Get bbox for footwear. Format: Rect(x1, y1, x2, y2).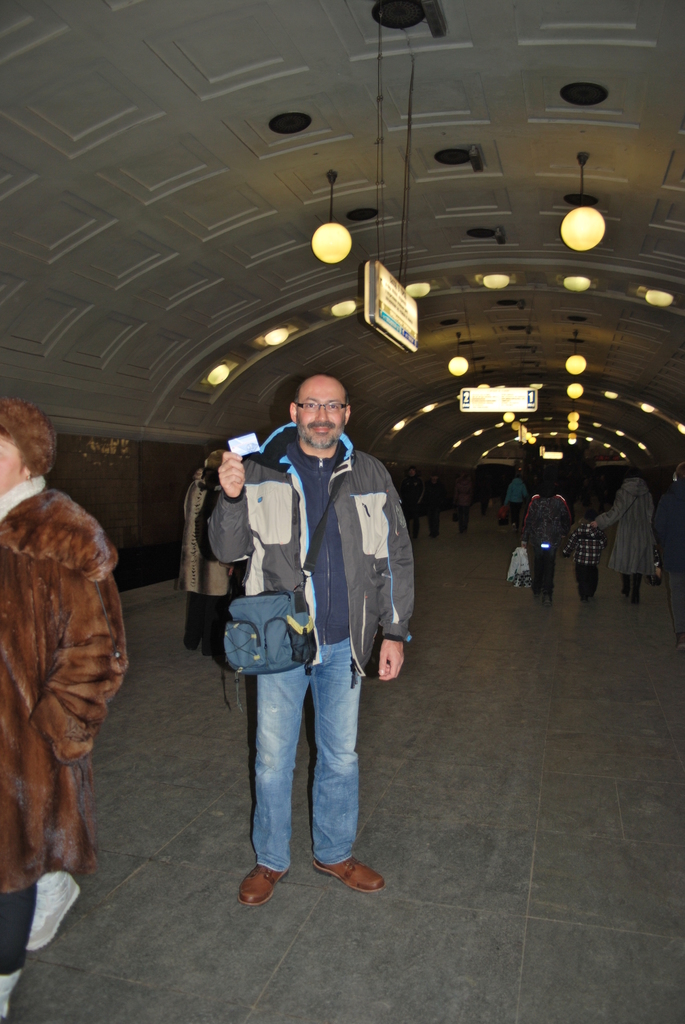
Rect(28, 870, 82, 951).
